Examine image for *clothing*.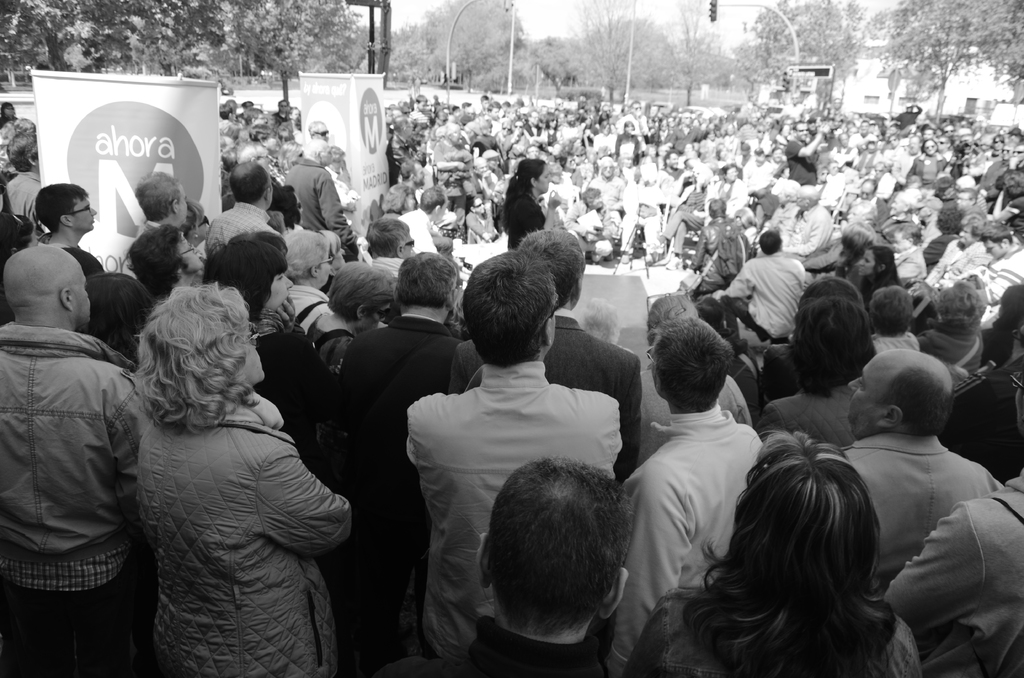
Examination result: [927, 330, 987, 380].
